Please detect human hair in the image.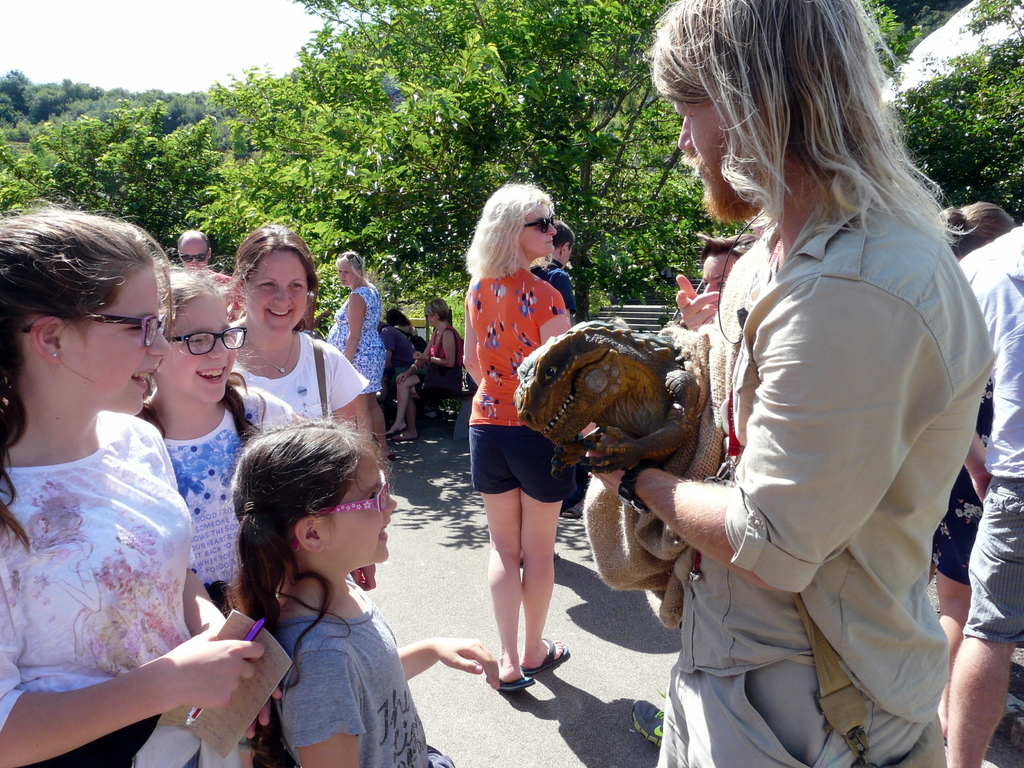
(x1=666, y1=12, x2=941, y2=260).
